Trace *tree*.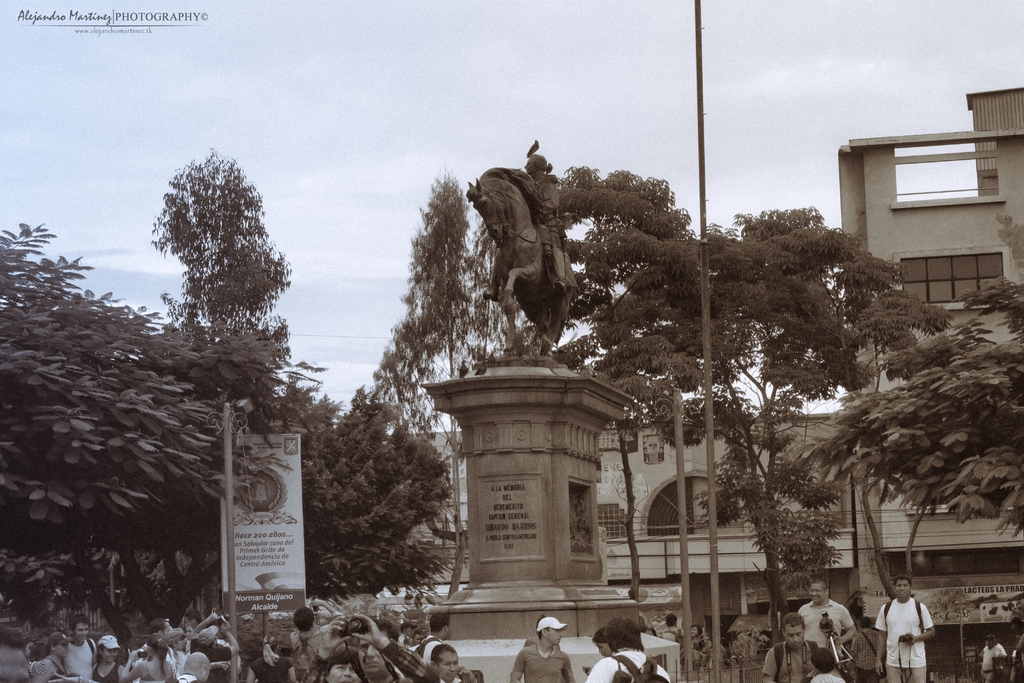
Traced to left=145, top=141, right=290, bottom=372.
